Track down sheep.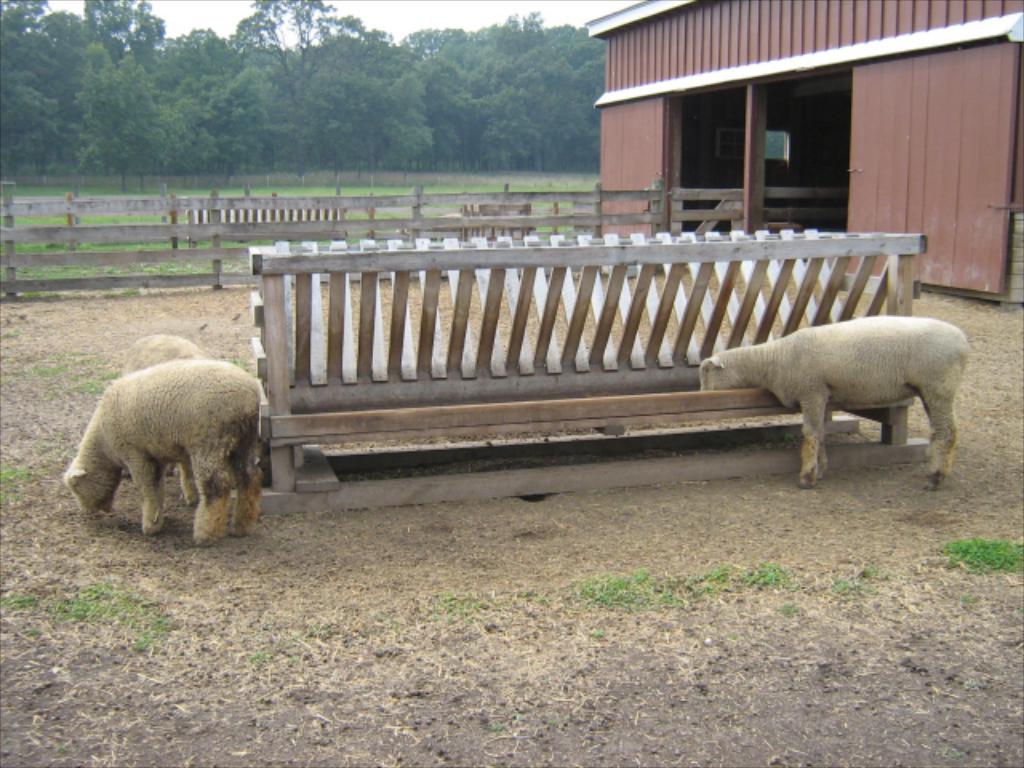
Tracked to [62, 355, 261, 542].
